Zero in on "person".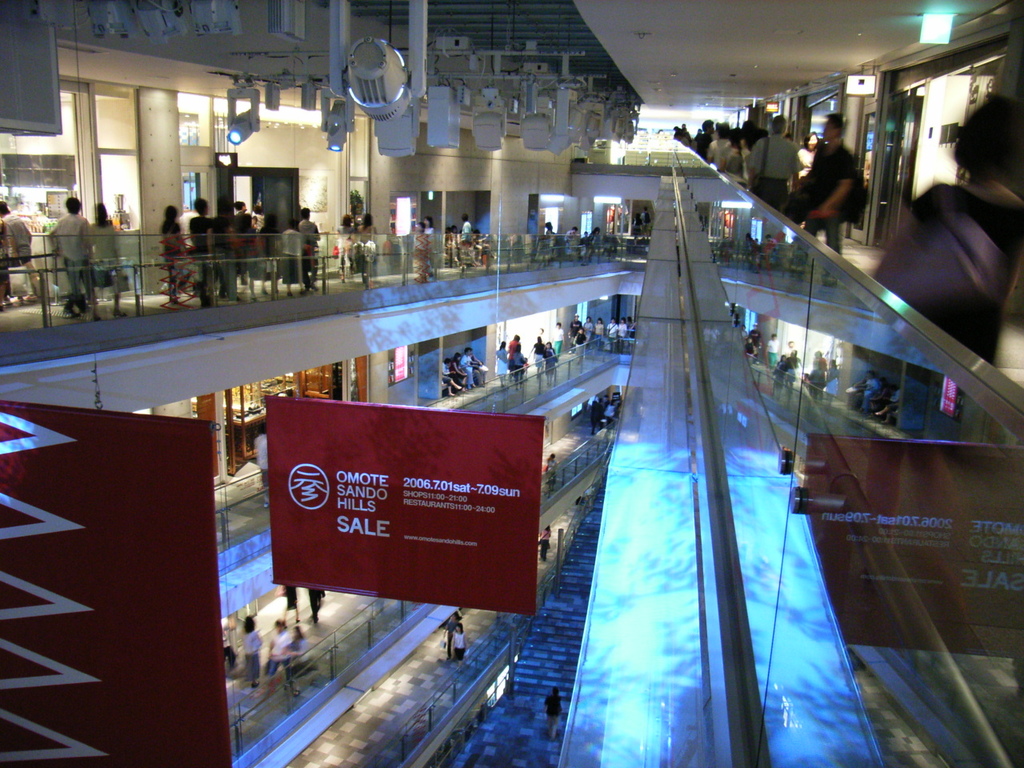
Zeroed in: 269:614:294:693.
